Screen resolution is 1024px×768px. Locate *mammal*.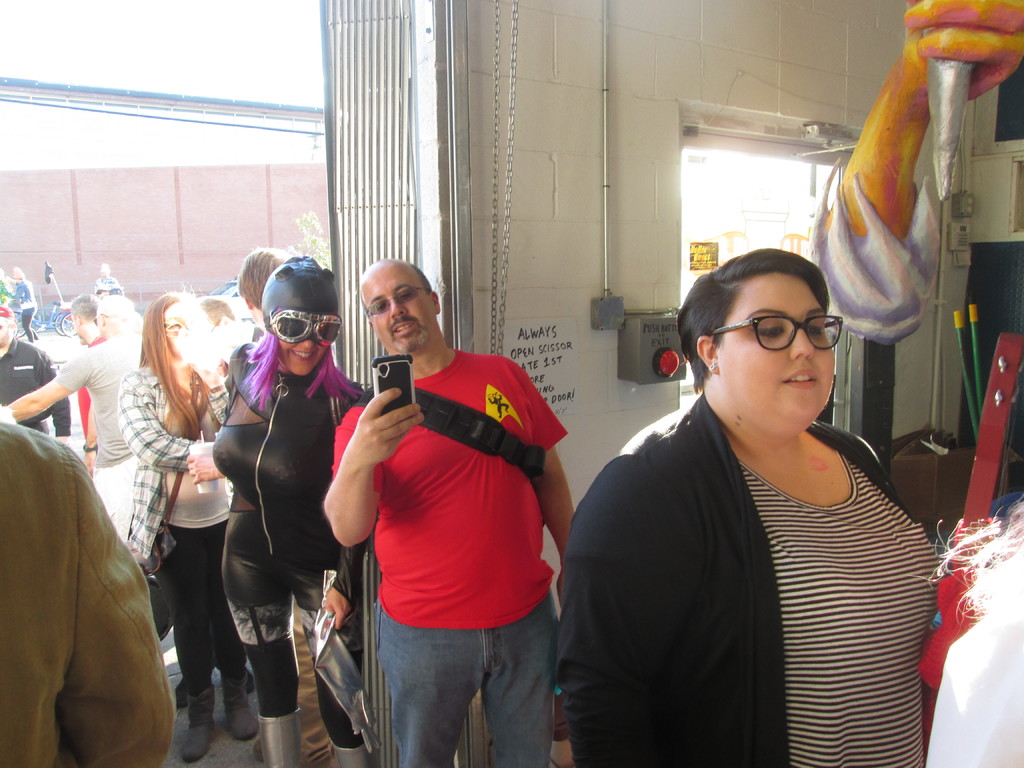
detection(12, 266, 37, 343).
